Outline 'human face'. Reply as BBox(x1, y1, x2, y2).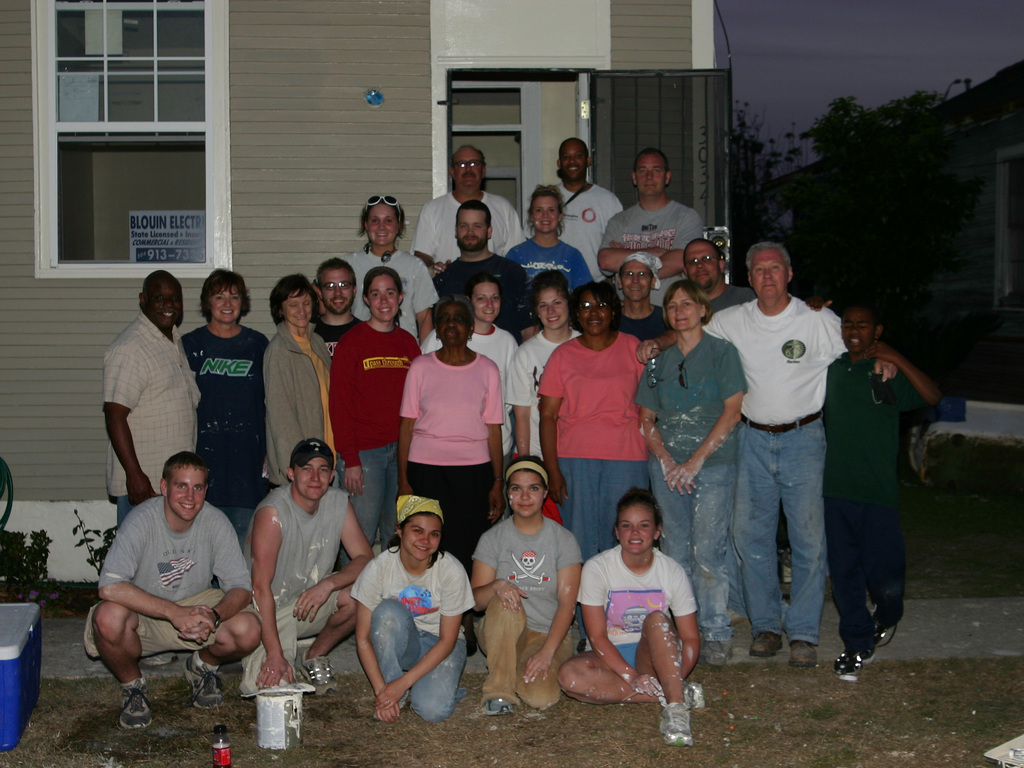
BBox(841, 310, 872, 353).
